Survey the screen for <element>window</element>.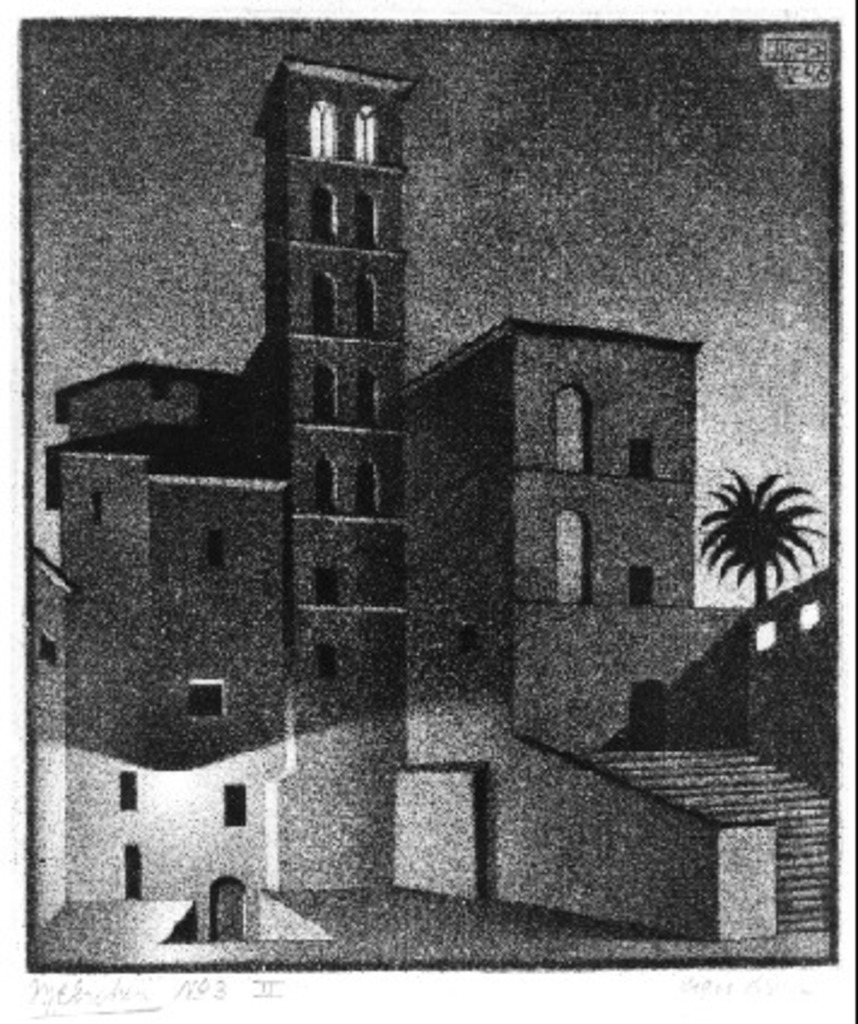
Survey found: Rect(308, 453, 345, 513).
